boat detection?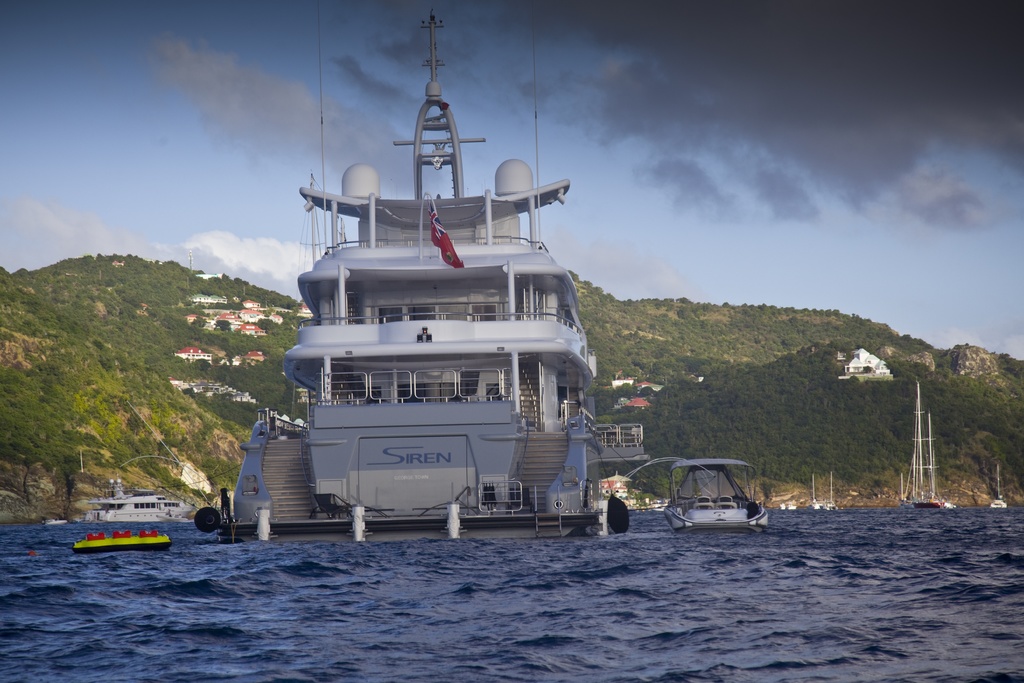
region(96, 475, 193, 527)
